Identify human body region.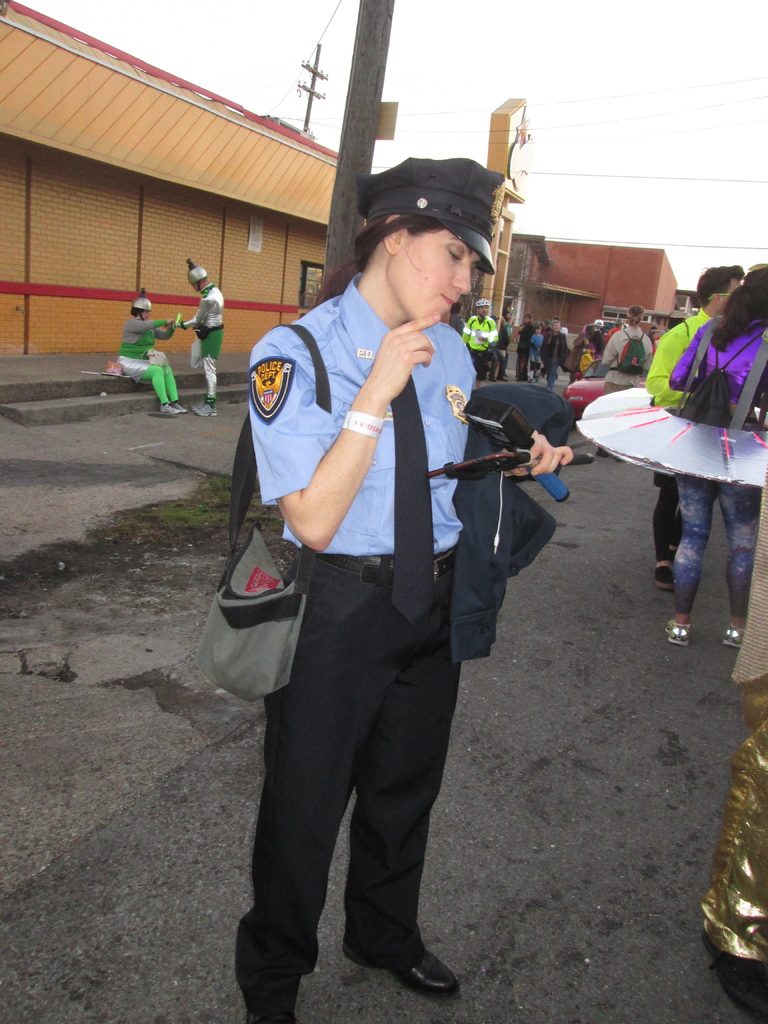
Region: {"x1": 107, "y1": 296, "x2": 182, "y2": 414}.
